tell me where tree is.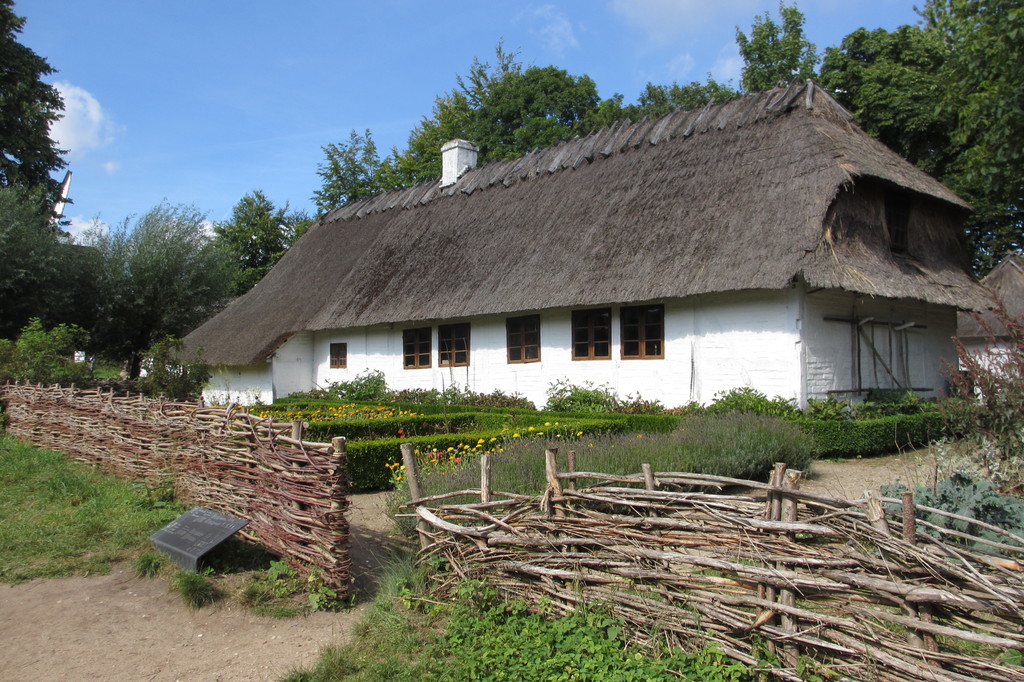
tree is at <region>305, 126, 399, 211</region>.
